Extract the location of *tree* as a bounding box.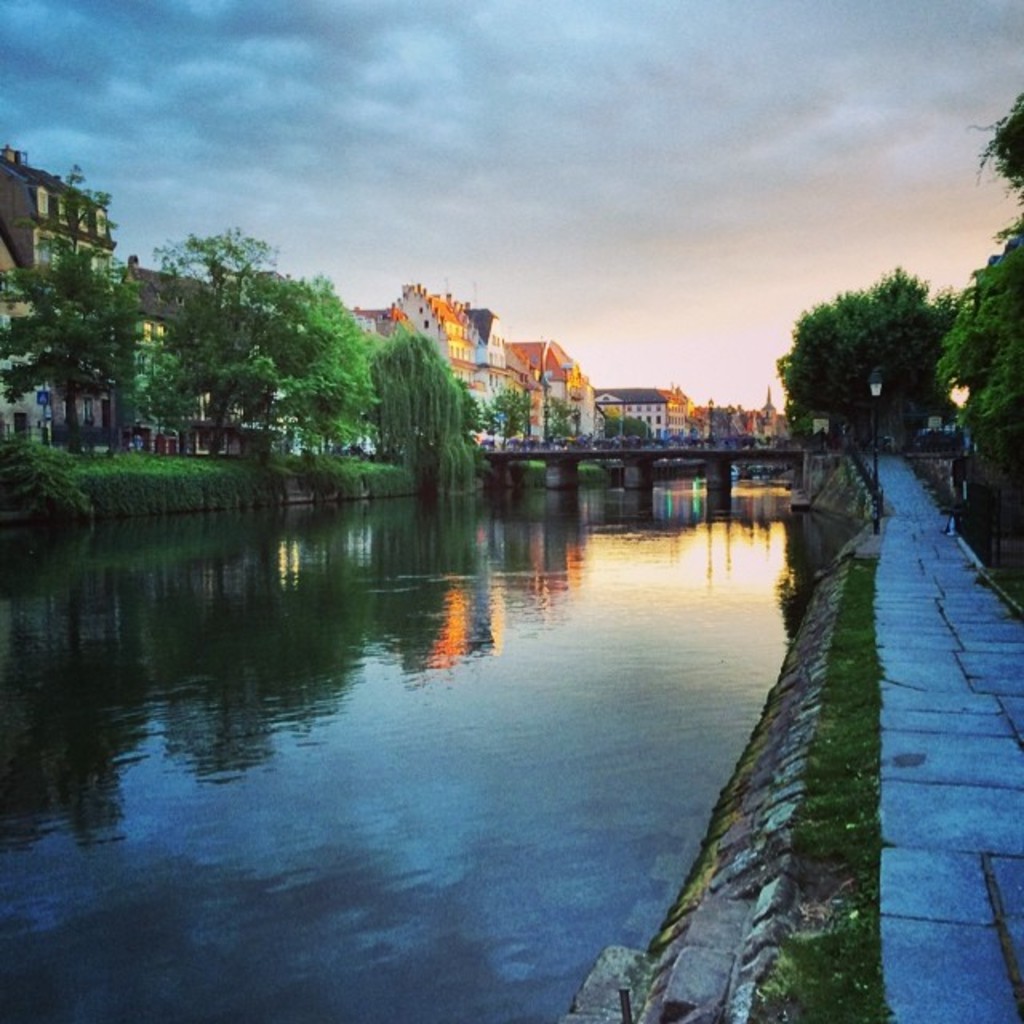
left=125, top=224, right=317, bottom=458.
